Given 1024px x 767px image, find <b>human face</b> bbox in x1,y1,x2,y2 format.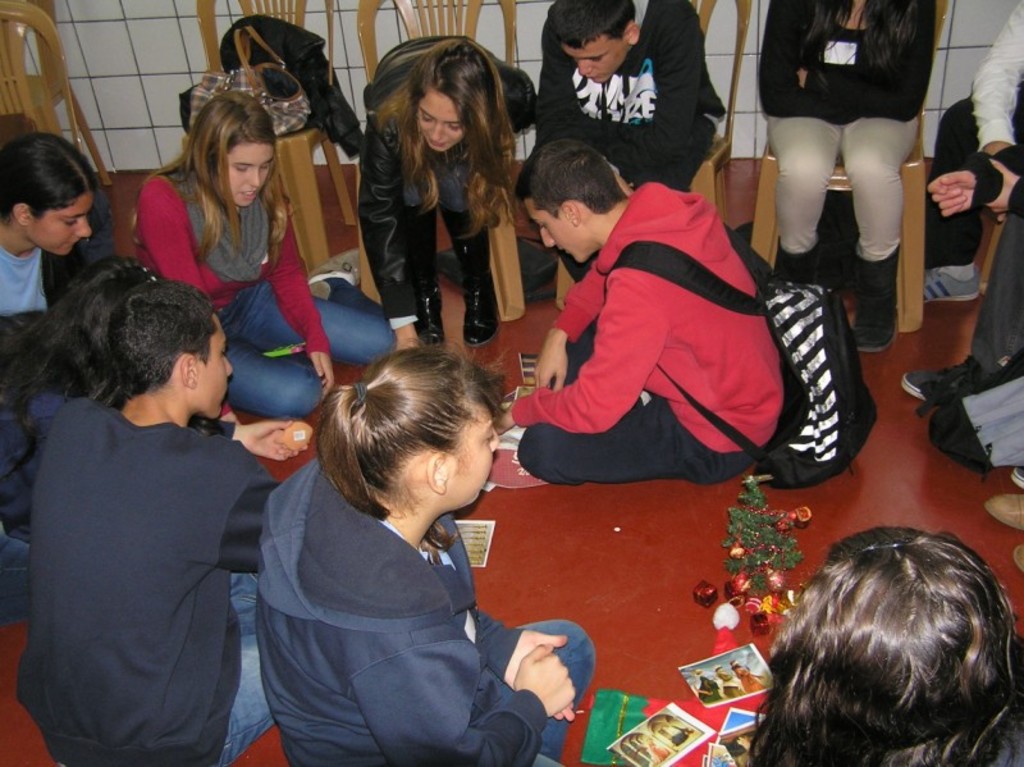
206,325,244,412.
